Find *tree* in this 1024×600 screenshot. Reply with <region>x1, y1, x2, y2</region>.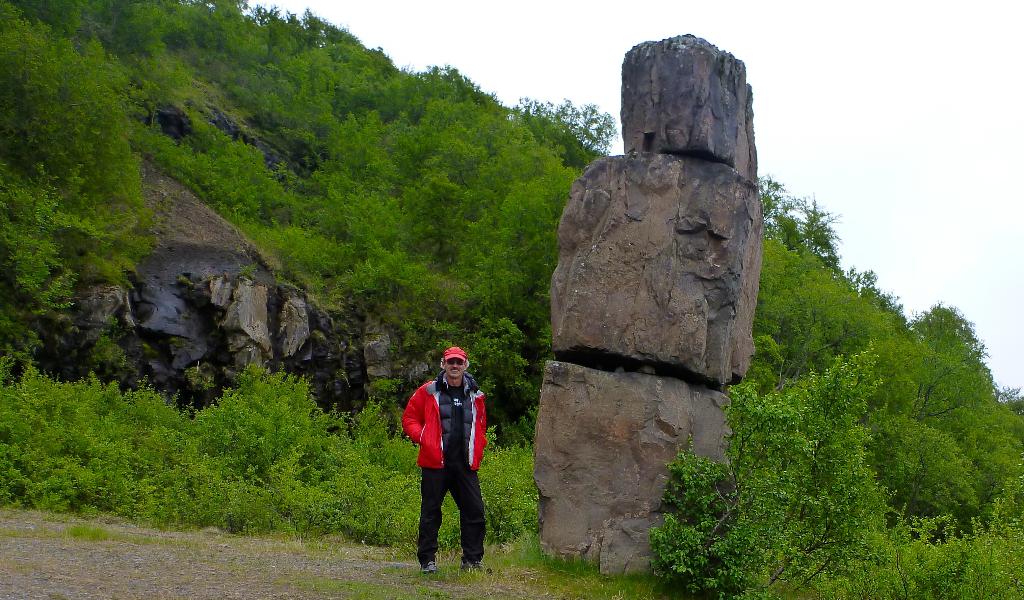
<region>388, 61, 513, 147</region>.
